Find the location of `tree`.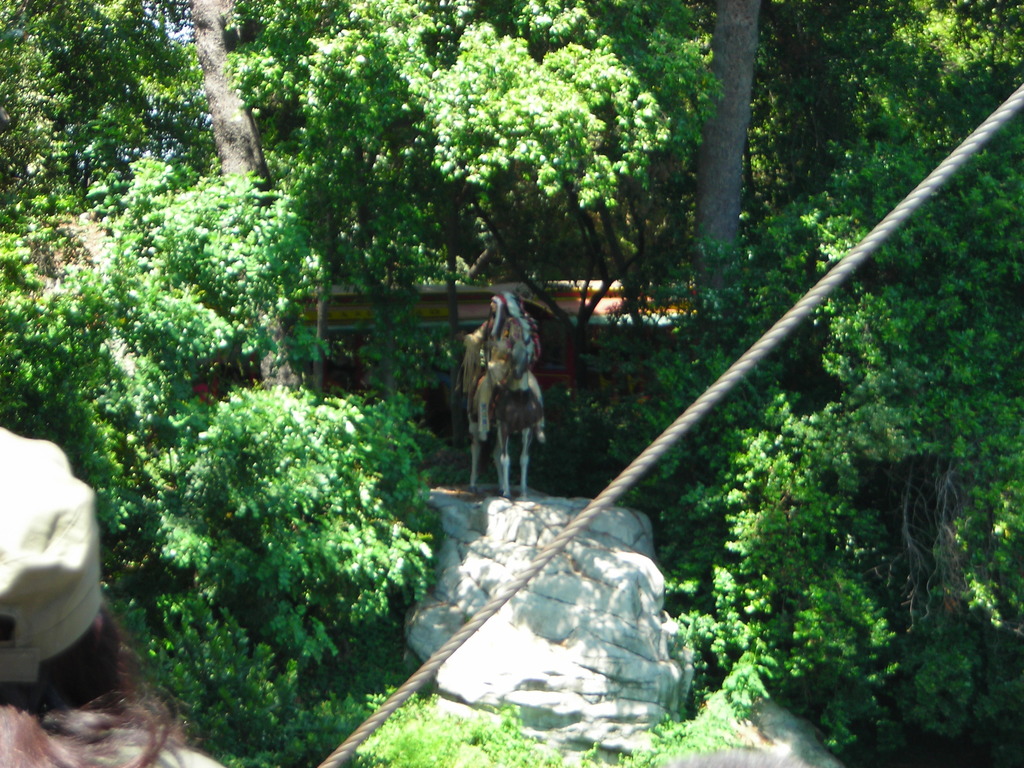
Location: left=523, top=0, right=1023, bottom=422.
